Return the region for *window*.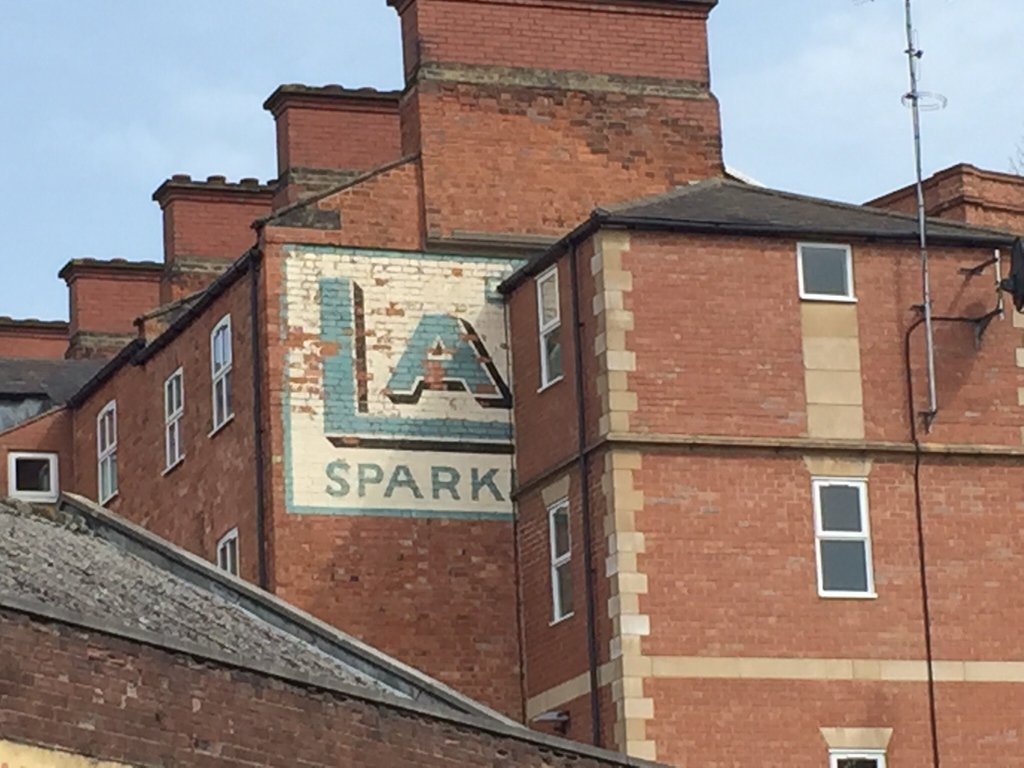
[left=205, top=315, right=237, bottom=431].
